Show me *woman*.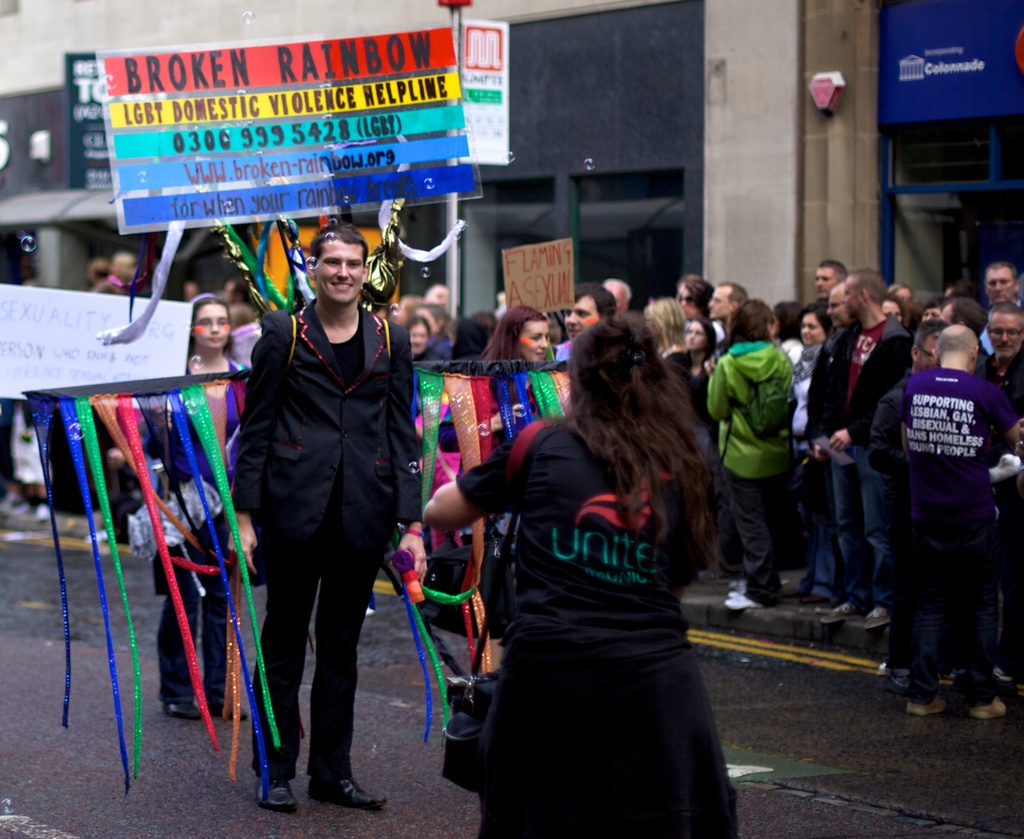
*woman* is here: pyautogui.locateOnScreen(705, 298, 794, 612).
